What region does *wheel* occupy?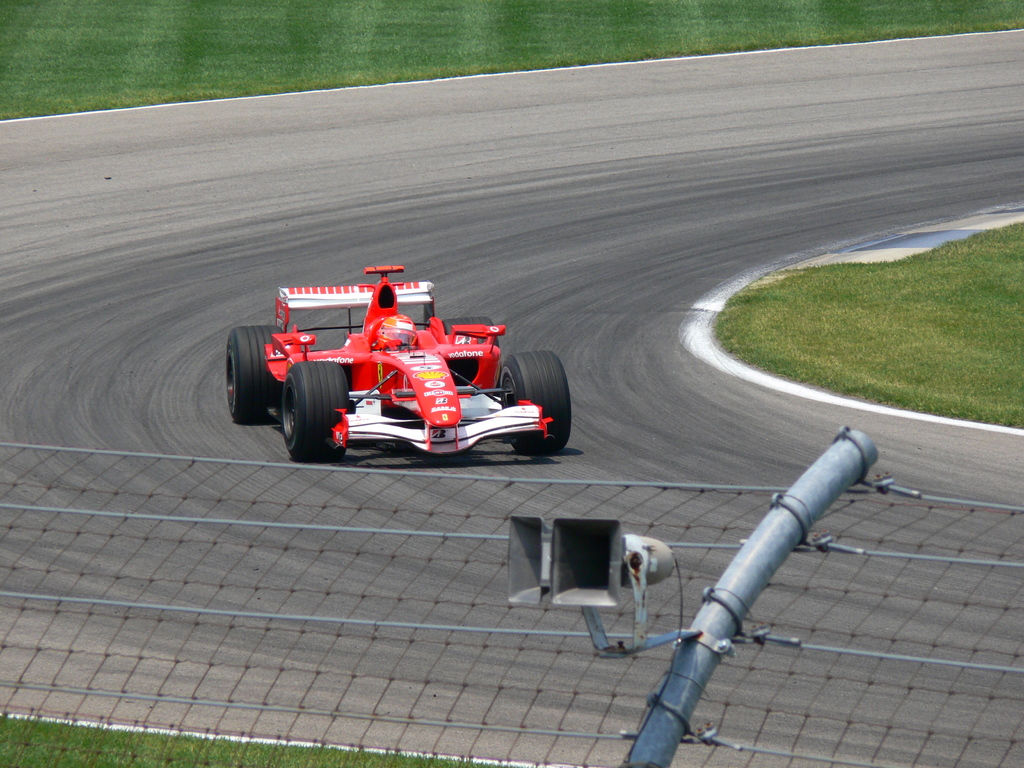
Rect(223, 321, 283, 423).
